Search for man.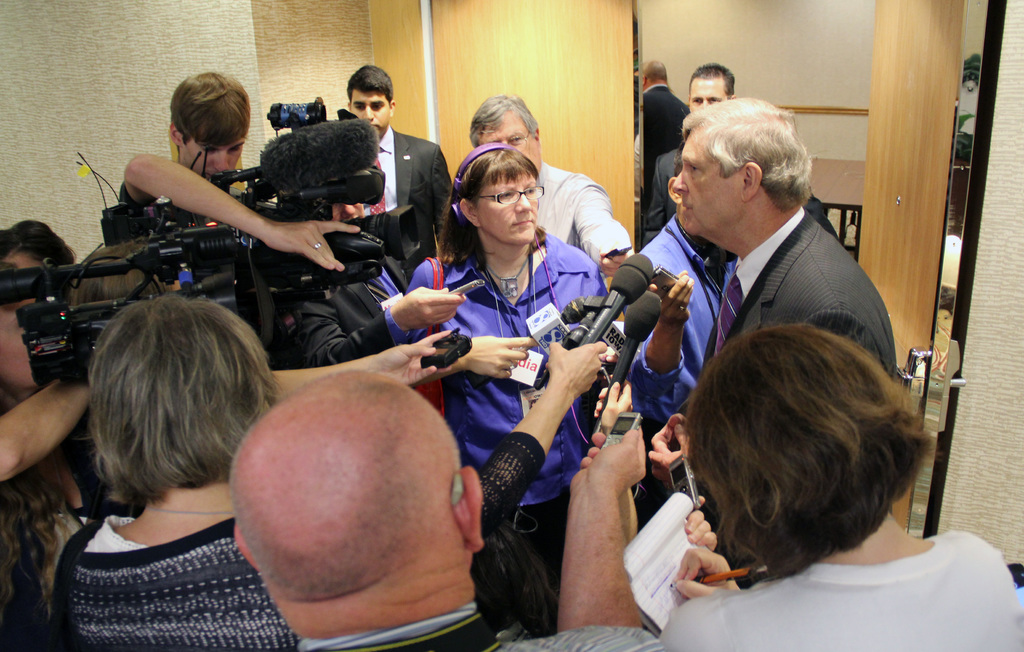
Found at <box>234,371,511,649</box>.
